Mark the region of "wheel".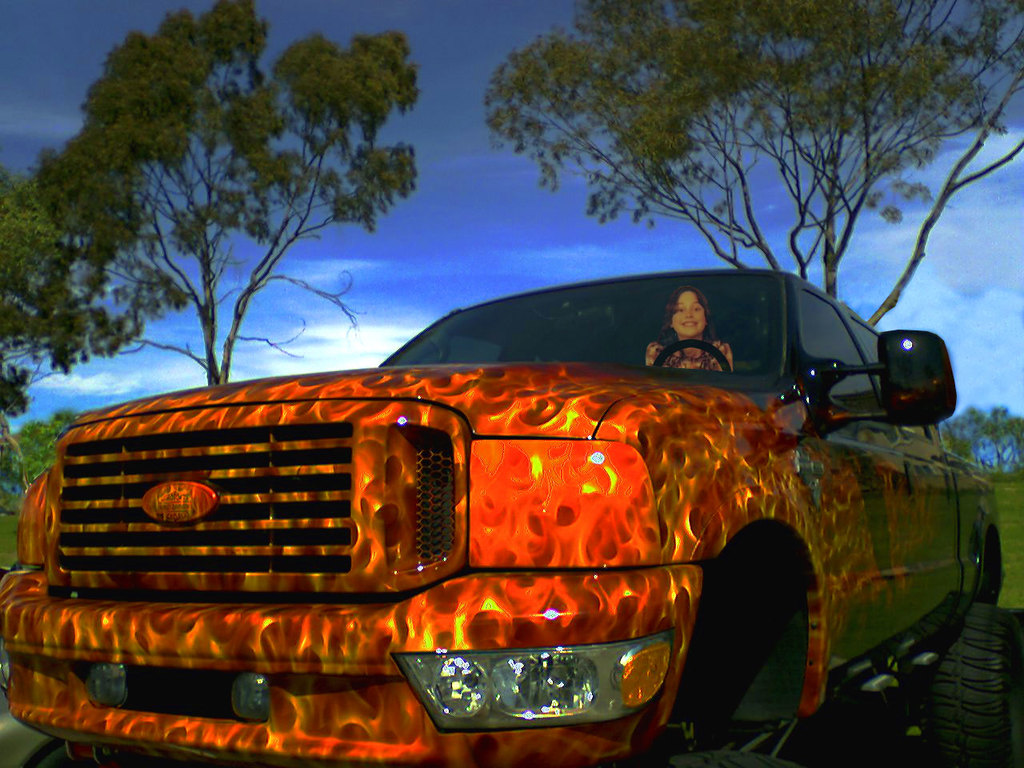
Region: {"left": 664, "top": 752, "right": 796, "bottom": 767}.
